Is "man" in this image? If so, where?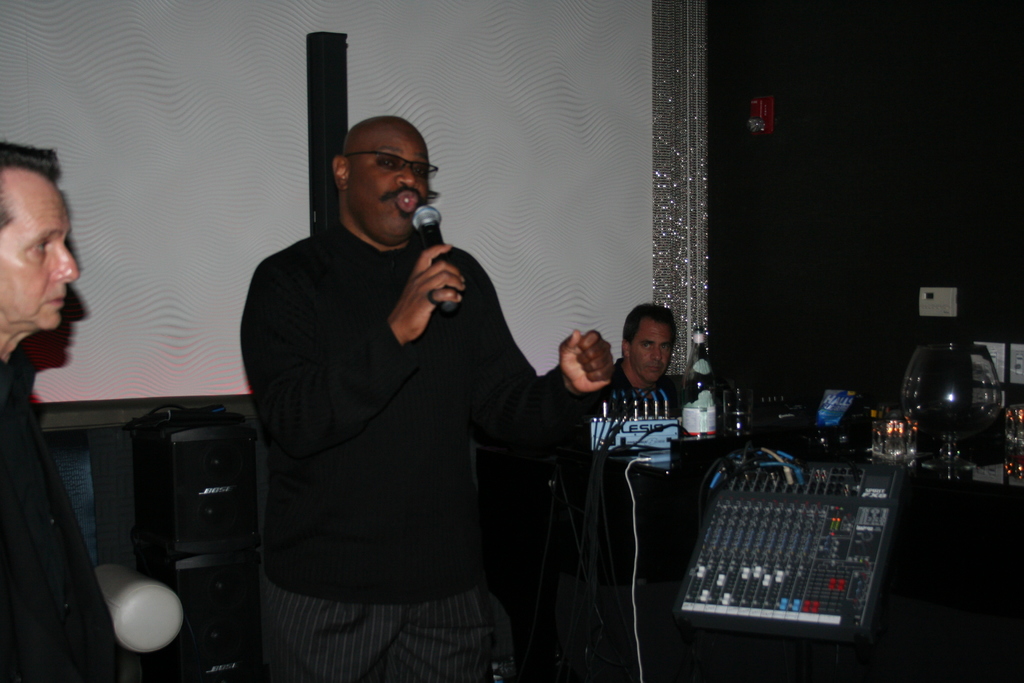
Yes, at [0,142,115,682].
